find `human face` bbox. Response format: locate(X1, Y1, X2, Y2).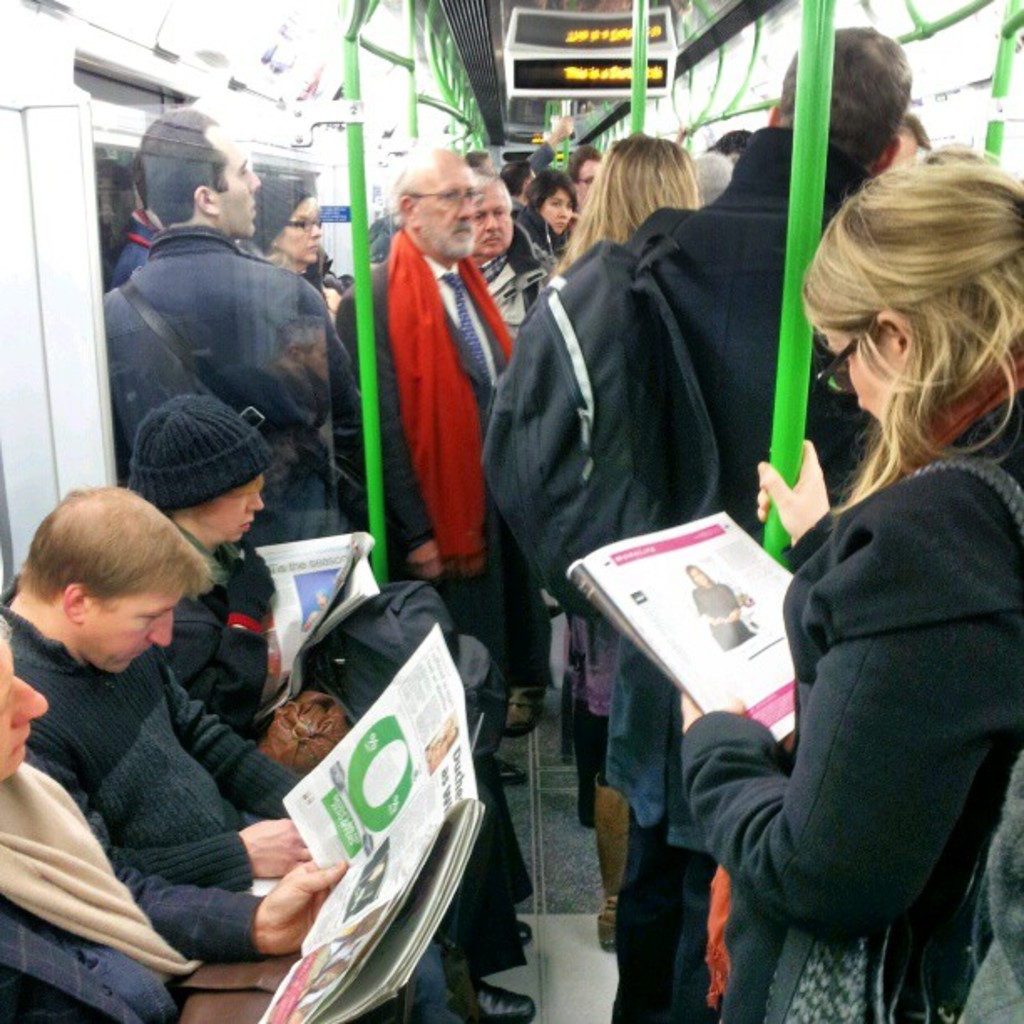
locate(542, 186, 574, 234).
